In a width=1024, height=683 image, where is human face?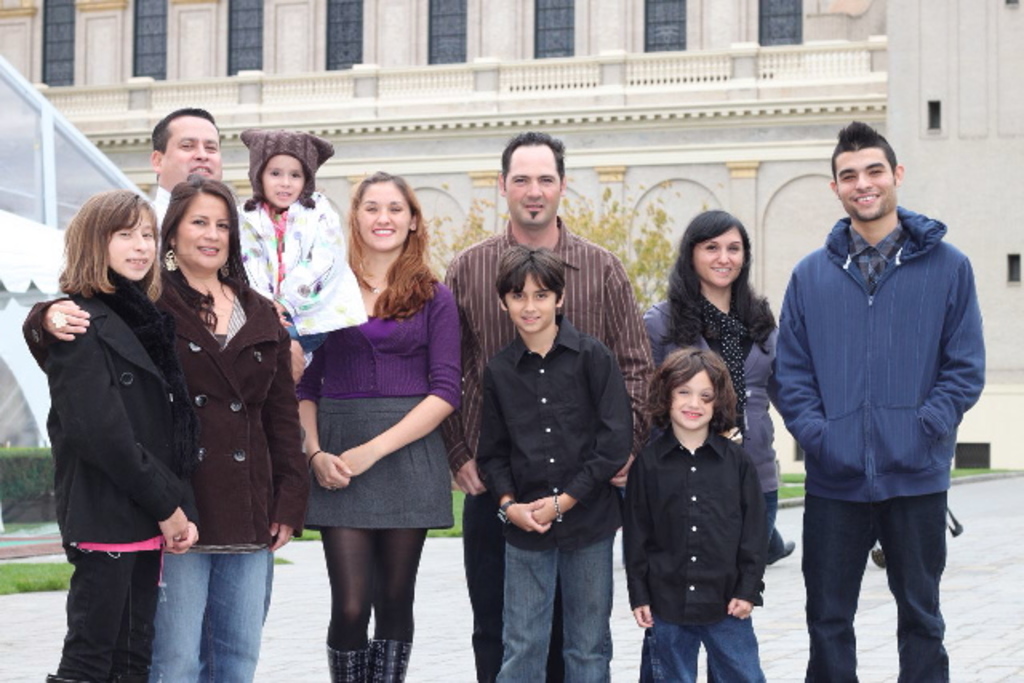
Rect(358, 179, 406, 248).
